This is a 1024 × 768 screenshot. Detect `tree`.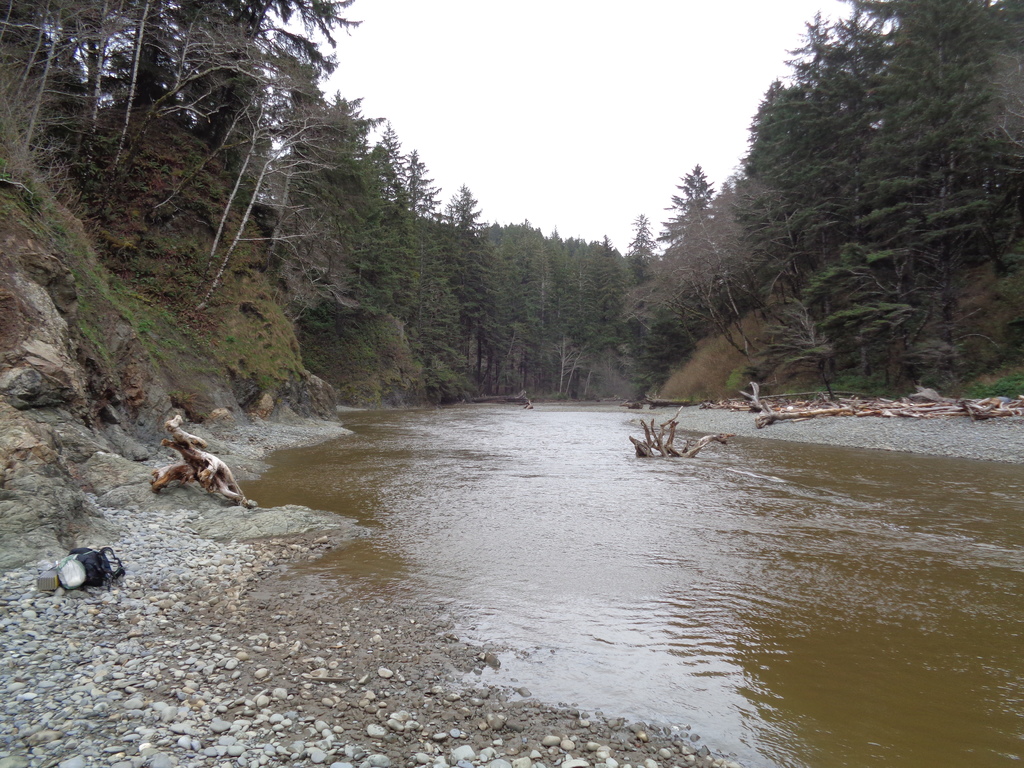
<bbox>729, 179, 822, 307</bbox>.
